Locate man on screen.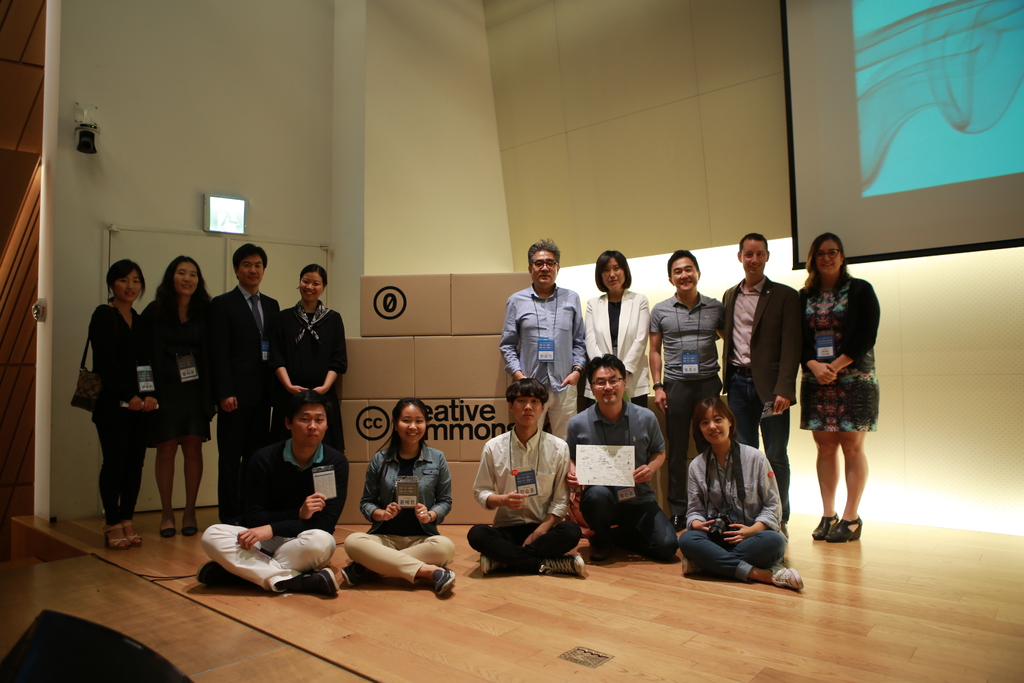
On screen at <bbox>565, 353, 682, 567</bbox>.
